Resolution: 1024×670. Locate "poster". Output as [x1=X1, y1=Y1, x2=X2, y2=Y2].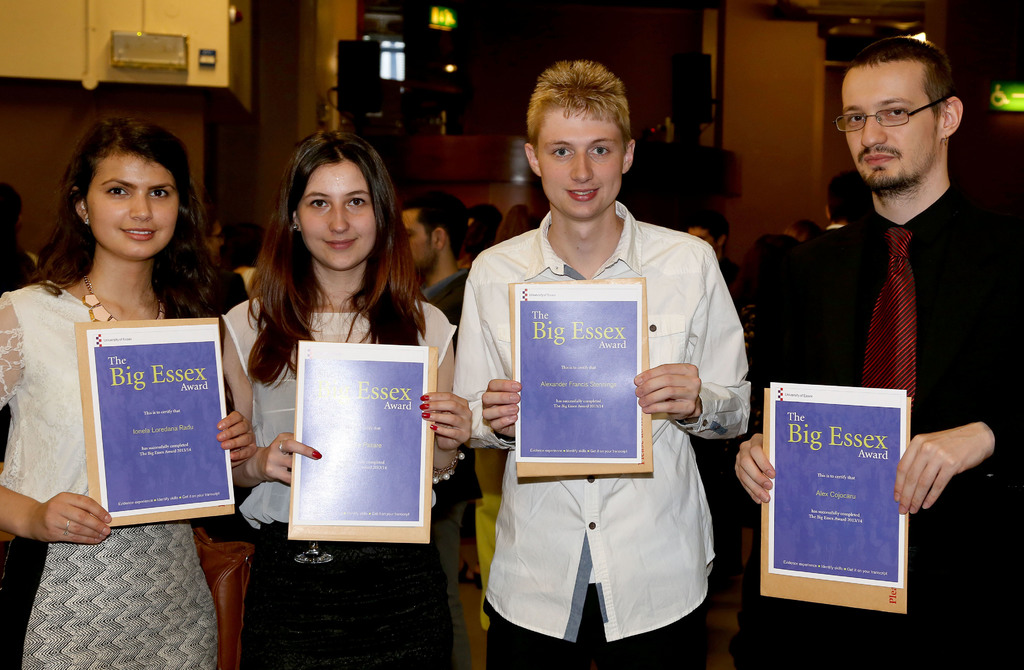
[x1=768, y1=382, x2=904, y2=580].
